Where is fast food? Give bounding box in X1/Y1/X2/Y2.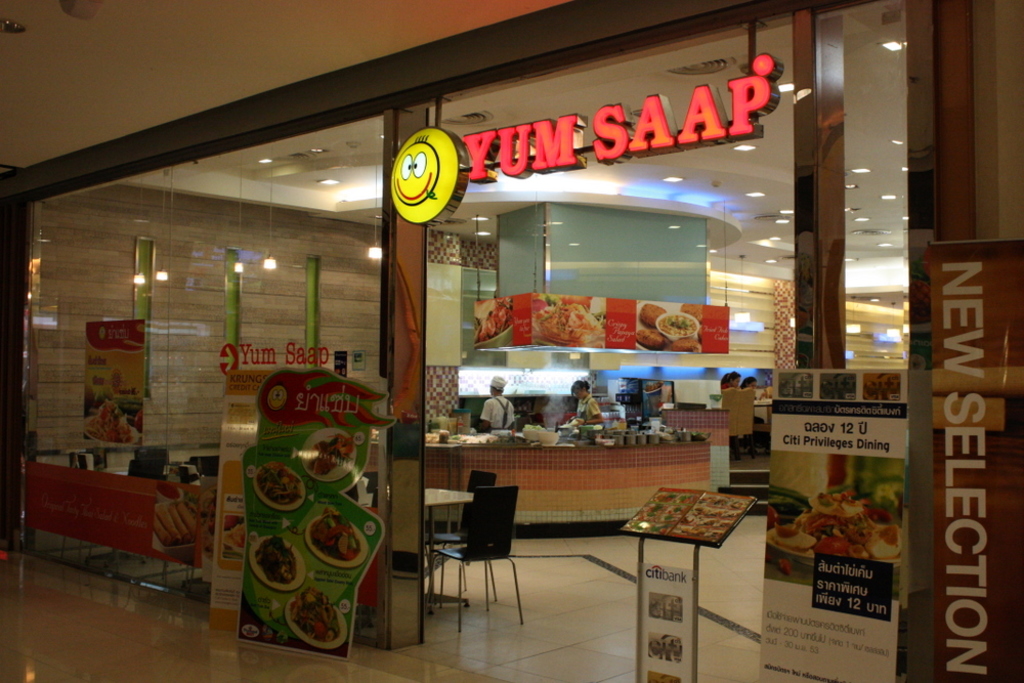
80/404/134/440.
